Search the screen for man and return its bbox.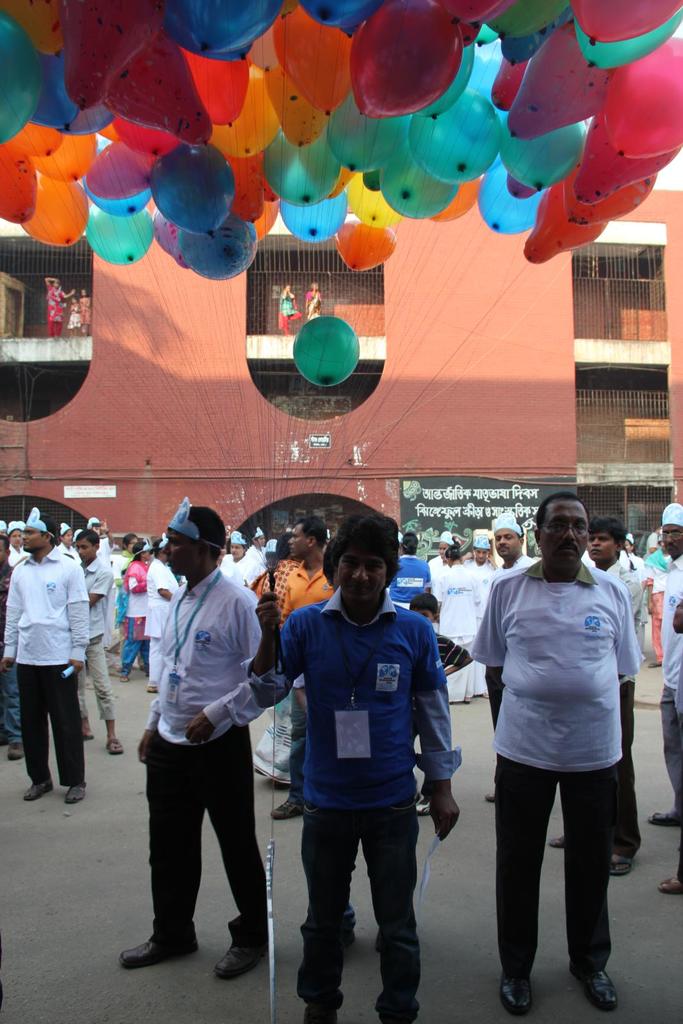
Found: locate(128, 529, 284, 988).
